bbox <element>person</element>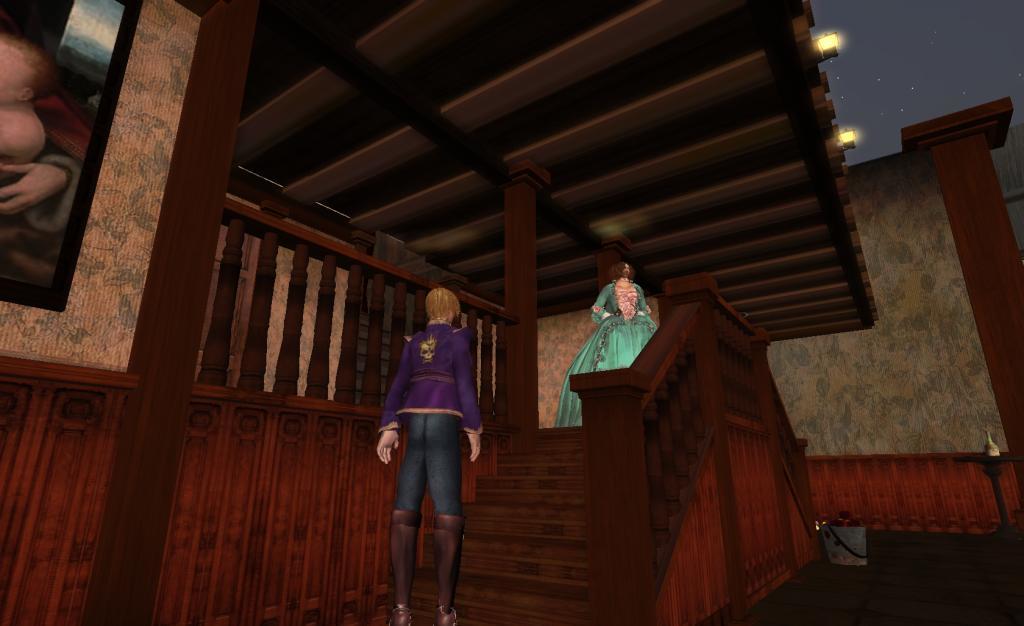
Rect(376, 285, 479, 625)
